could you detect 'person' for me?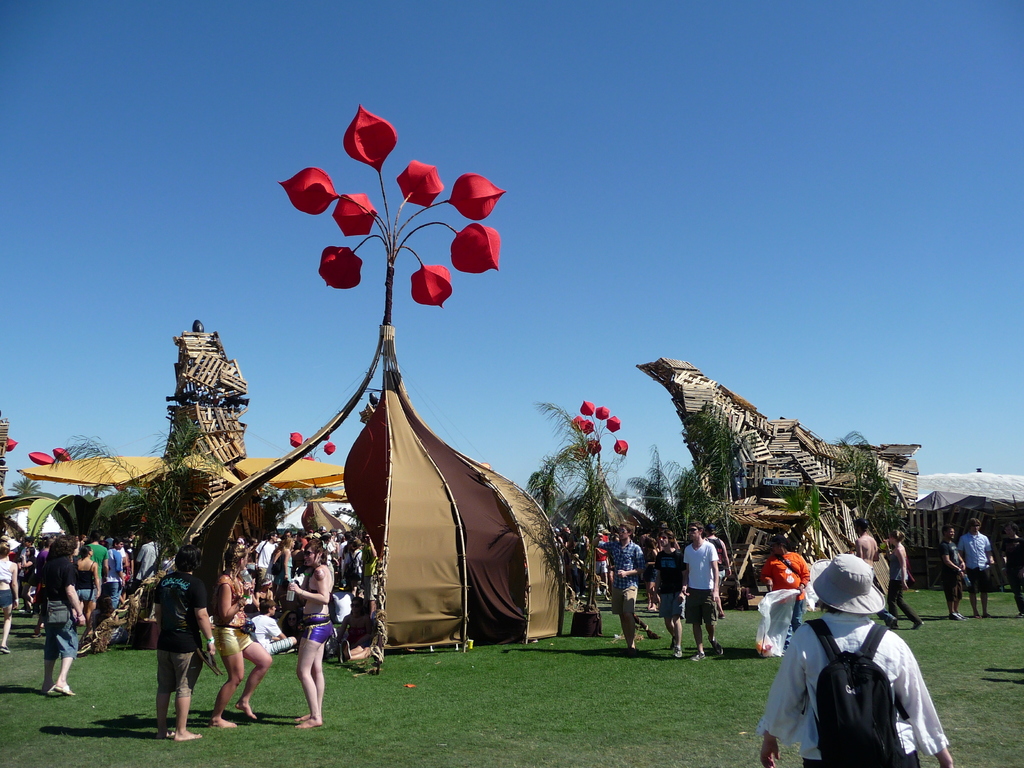
Detection result: BBox(81, 525, 108, 591).
